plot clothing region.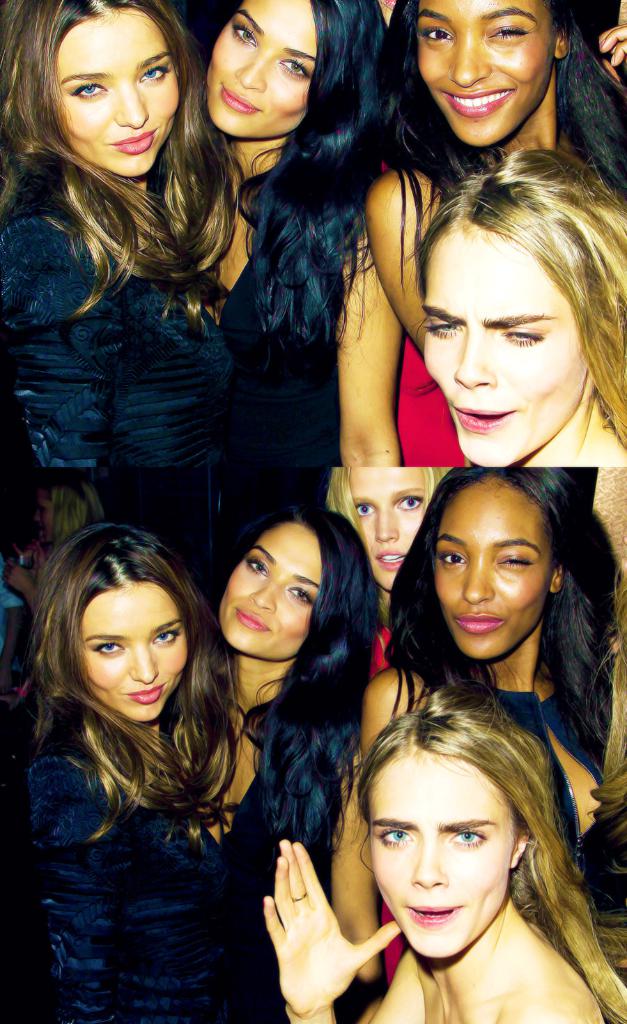
Plotted at {"x1": 219, "y1": 242, "x2": 342, "y2": 468}.
